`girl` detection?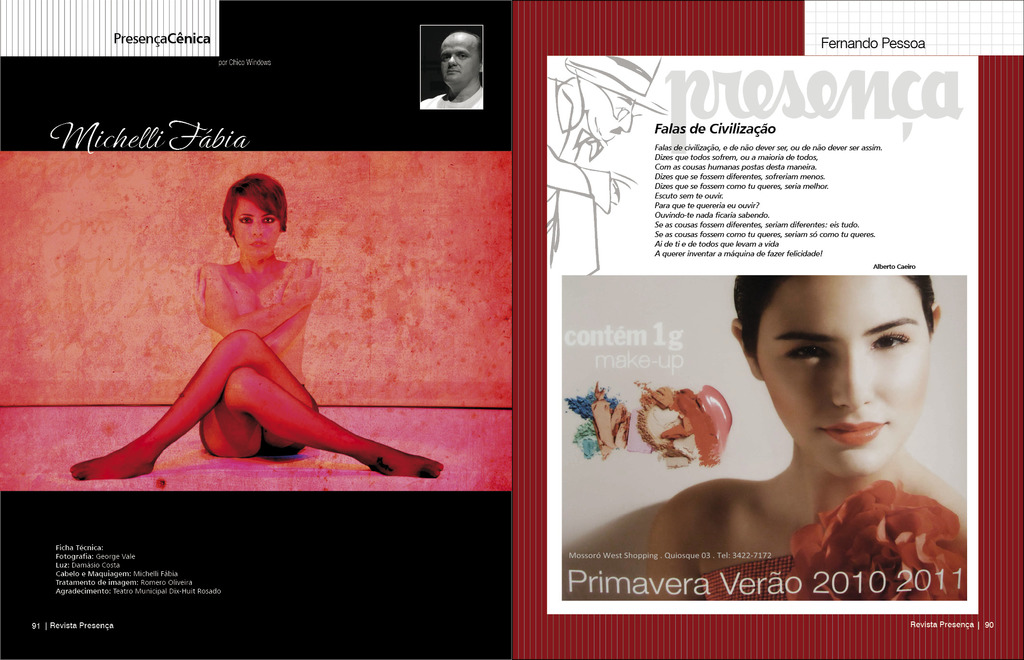
561, 276, 964, 600
